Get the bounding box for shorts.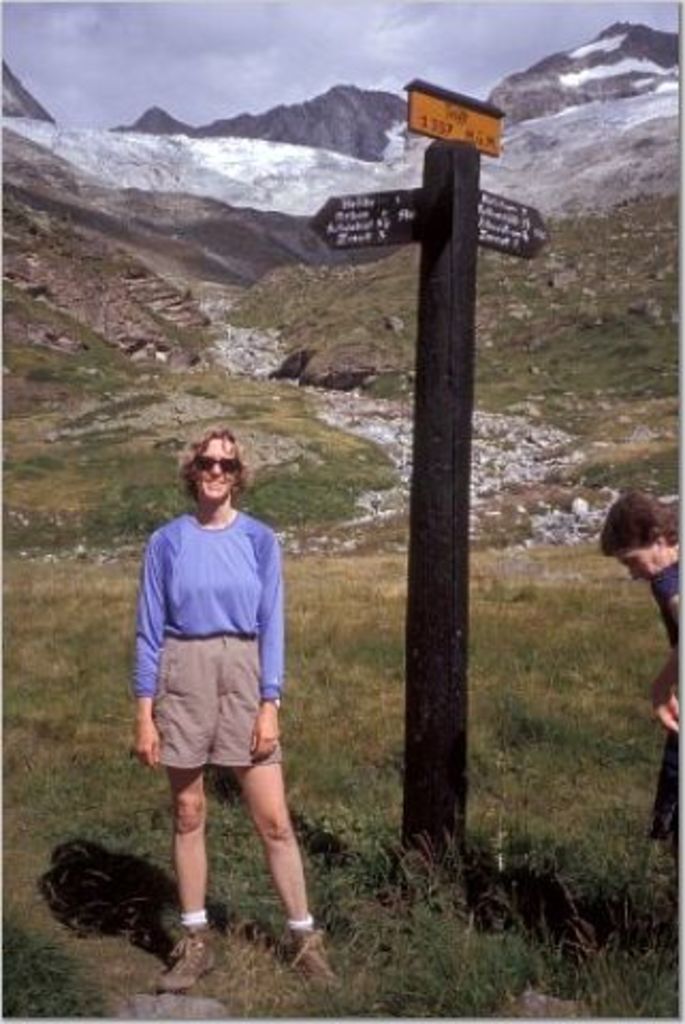
(128, 646, 290, 779).
